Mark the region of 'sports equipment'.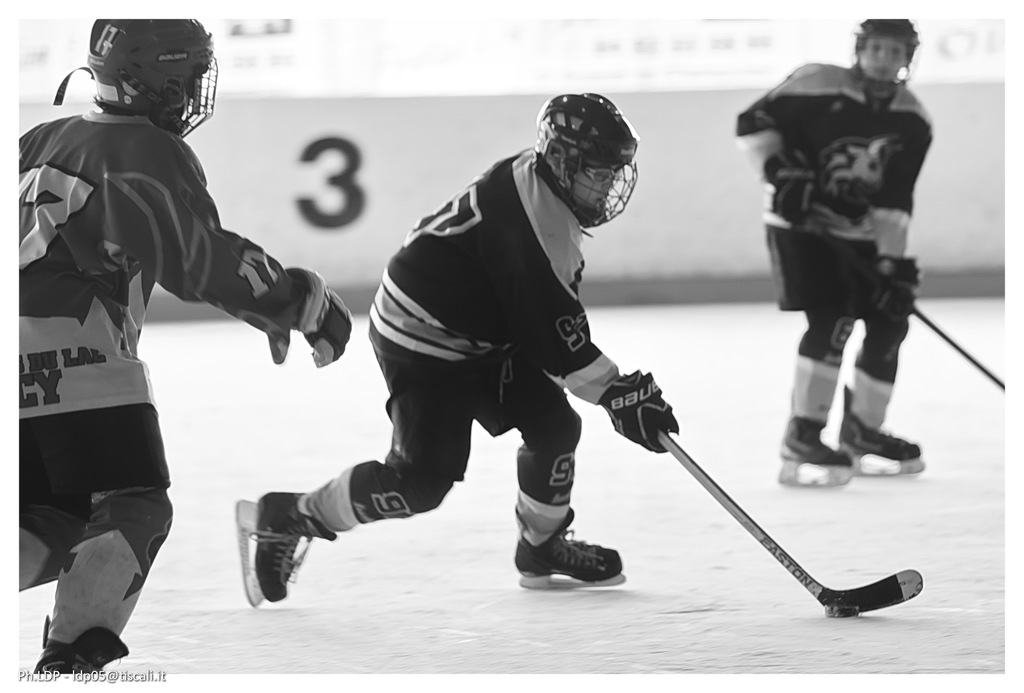
Region: BBox(516, 518, 636, 589).
